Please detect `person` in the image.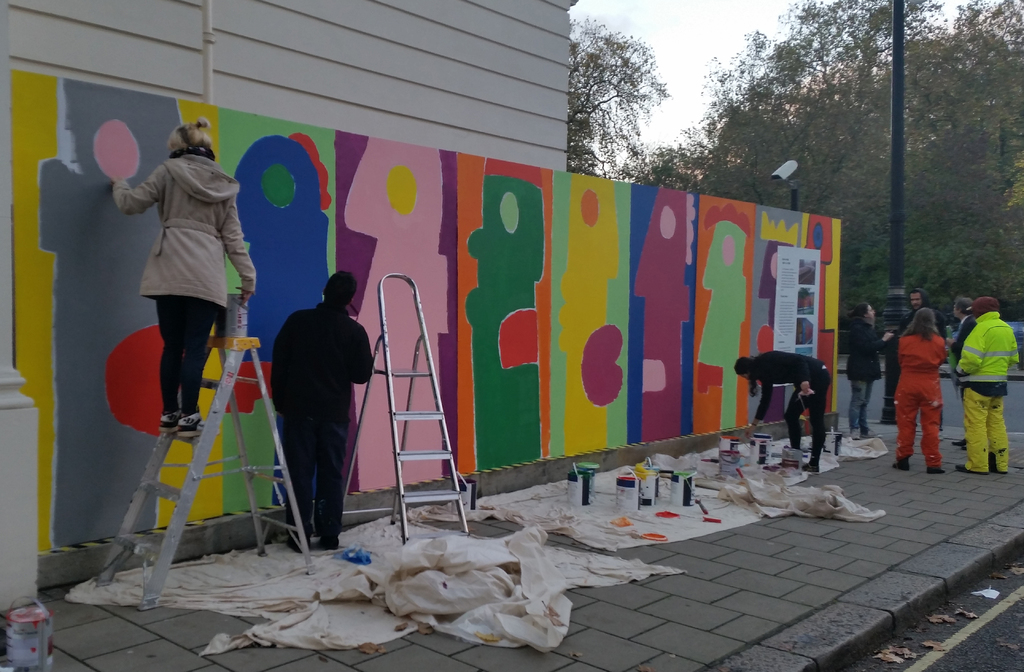
bbox=(899, 287, 947, 431).
